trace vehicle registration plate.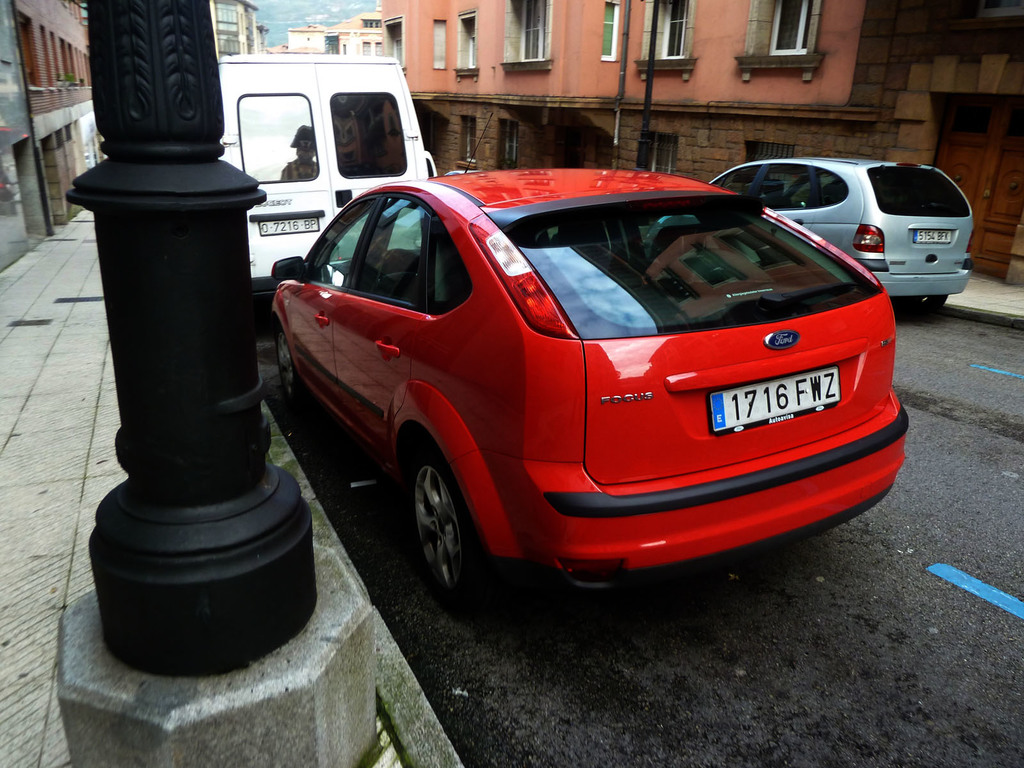
Traced to bbox(913, 230, 949, 242).
